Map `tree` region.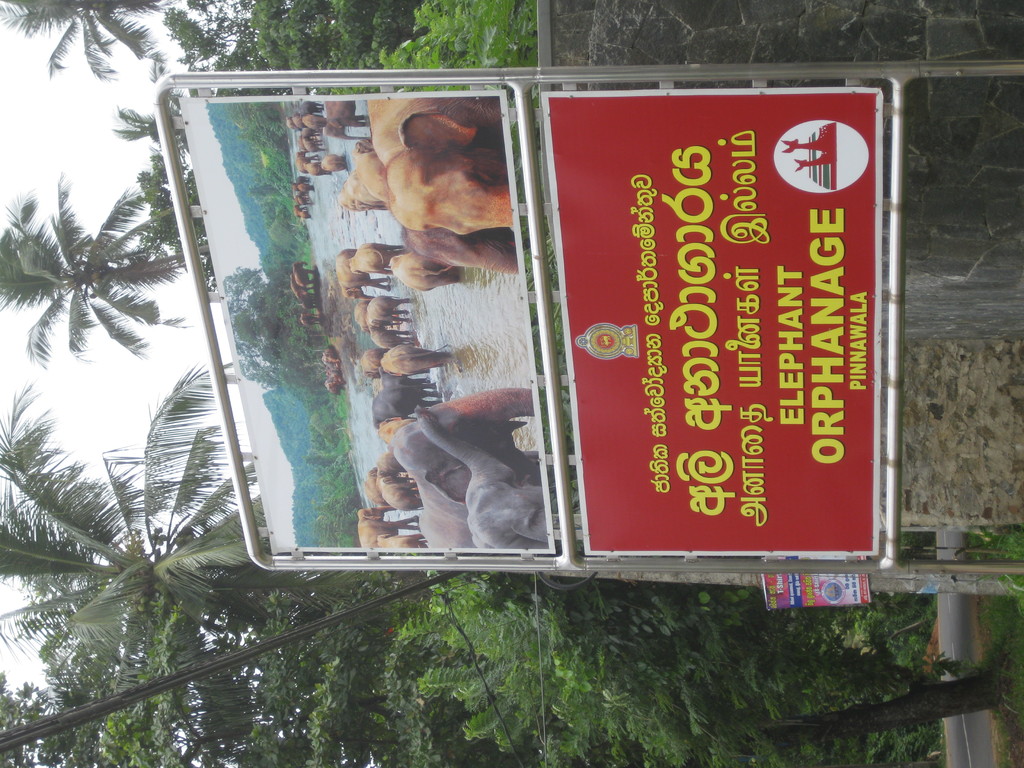
Mapped to box=[0, 0, 170, 82].
